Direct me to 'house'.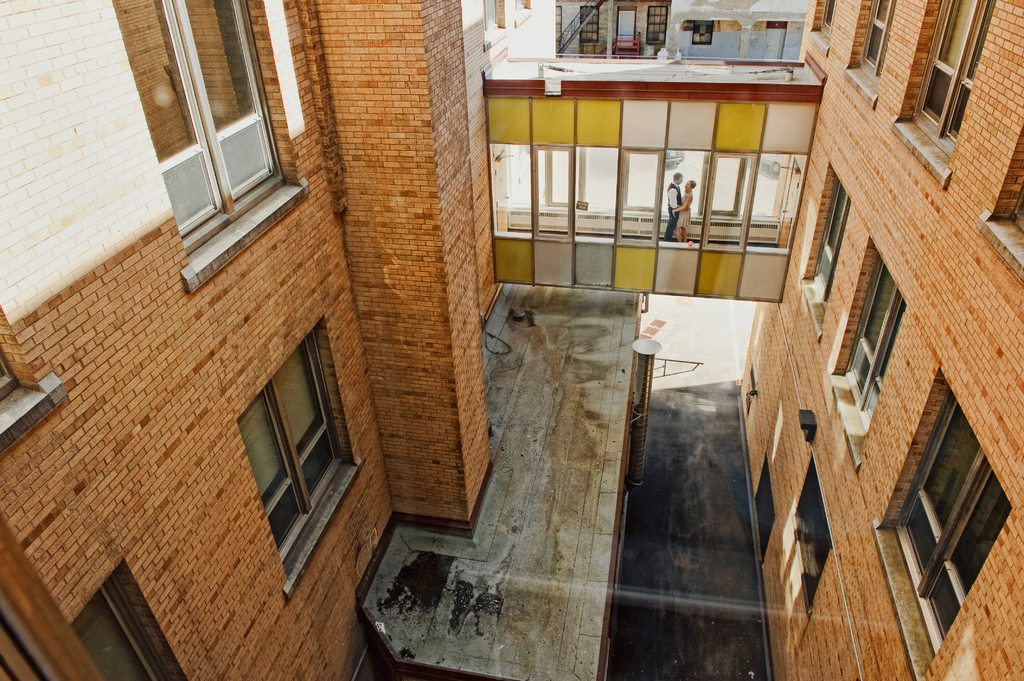
Direction: {"x1": 716, "y1": 0, "x2": 1023, "y2": 680}.
